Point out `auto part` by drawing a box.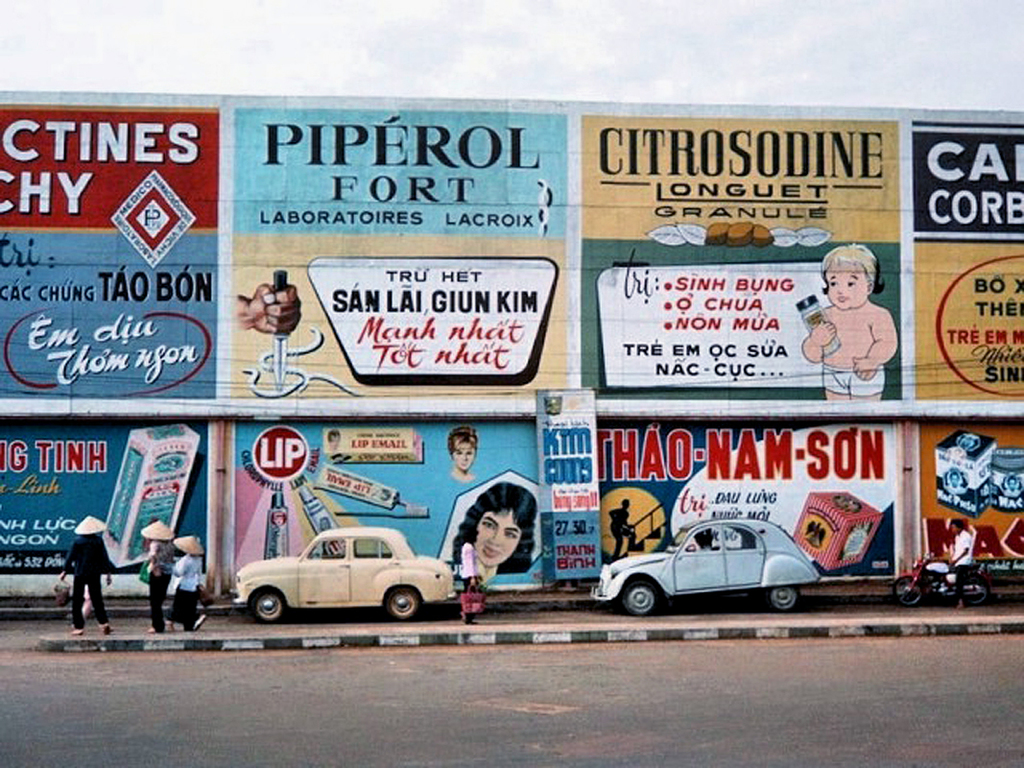
select_region(382, 583, 423, 622).
